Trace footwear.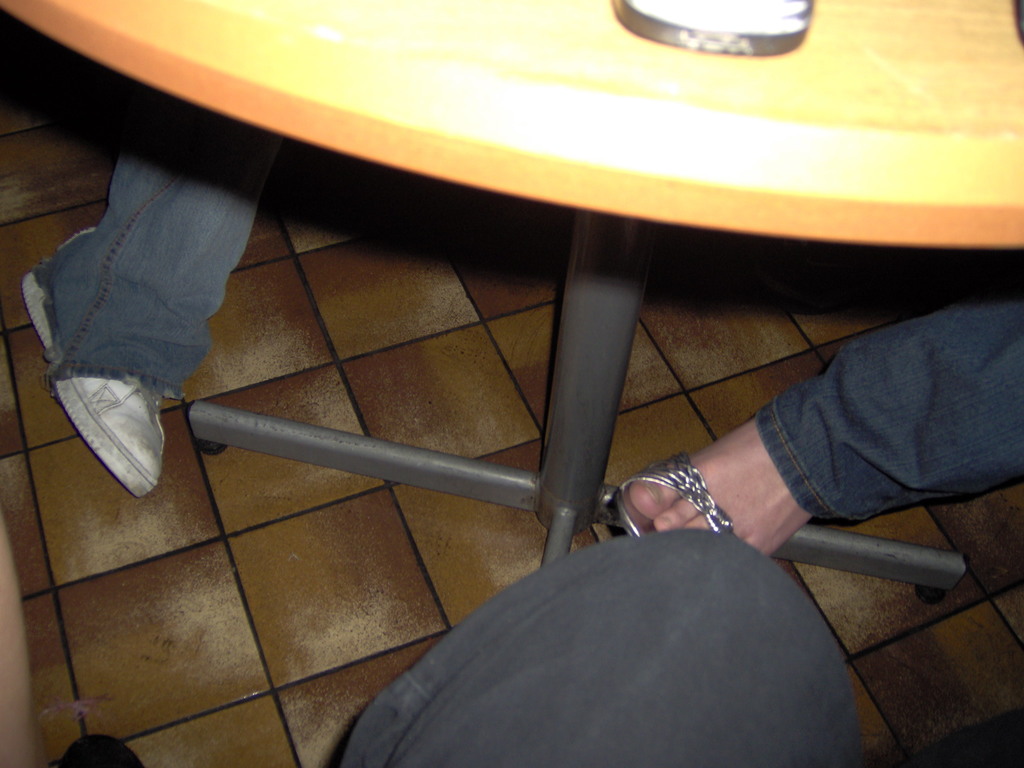
Traced to Rect(618, 449, 738, 536).
